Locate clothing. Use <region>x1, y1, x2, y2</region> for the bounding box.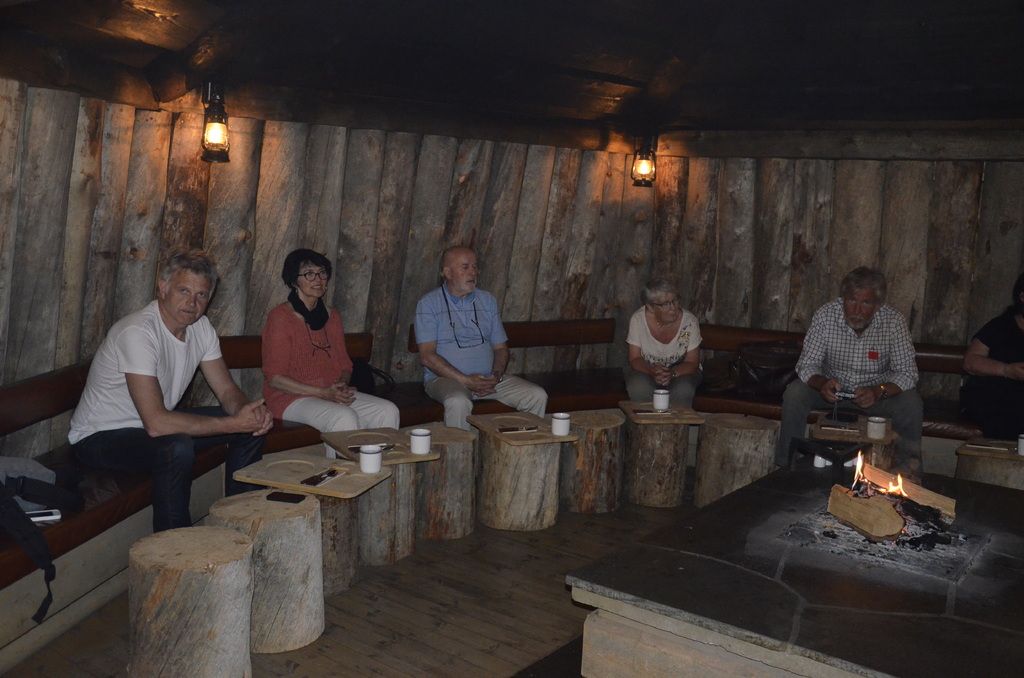
<region>779, 369, 918, 474</region>.
